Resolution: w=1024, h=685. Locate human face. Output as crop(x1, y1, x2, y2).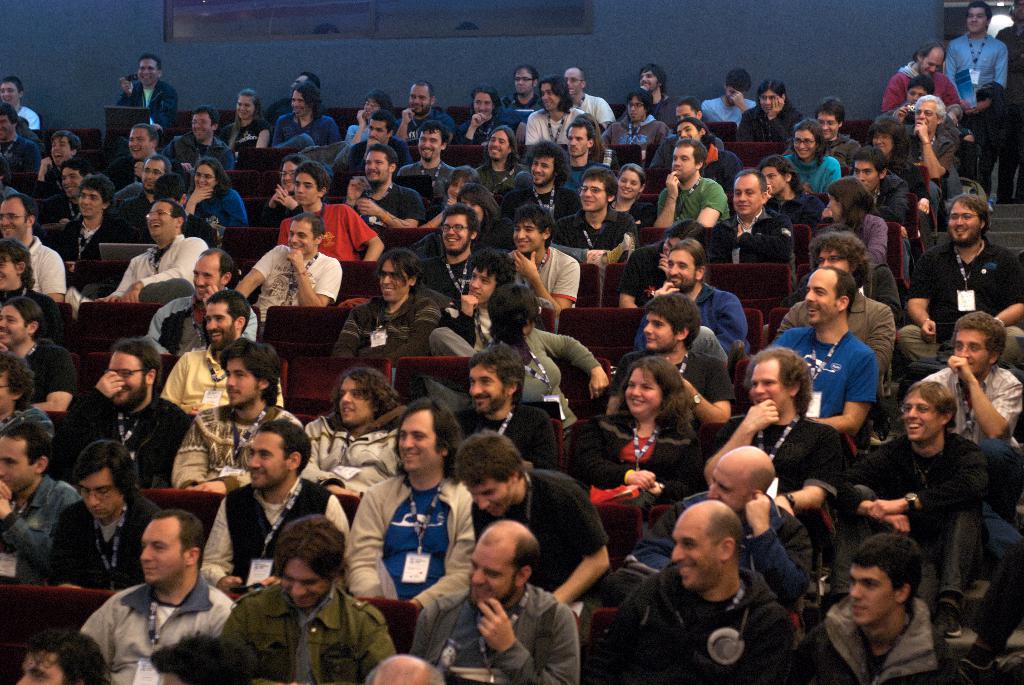
crop(579, 174, 625, 213).
